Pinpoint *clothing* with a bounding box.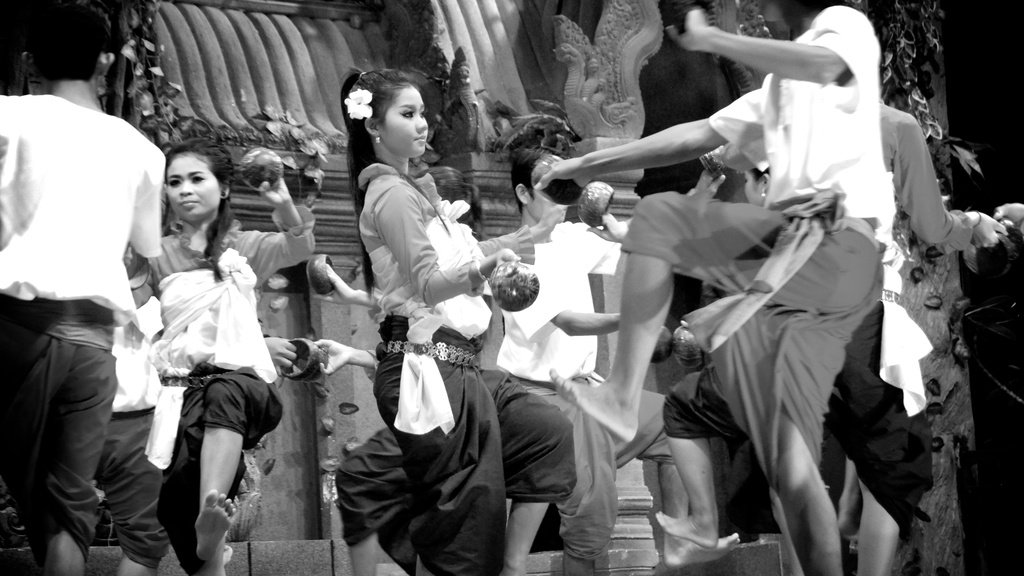
<bbox>828, 314, 925, 533</bbox>.
